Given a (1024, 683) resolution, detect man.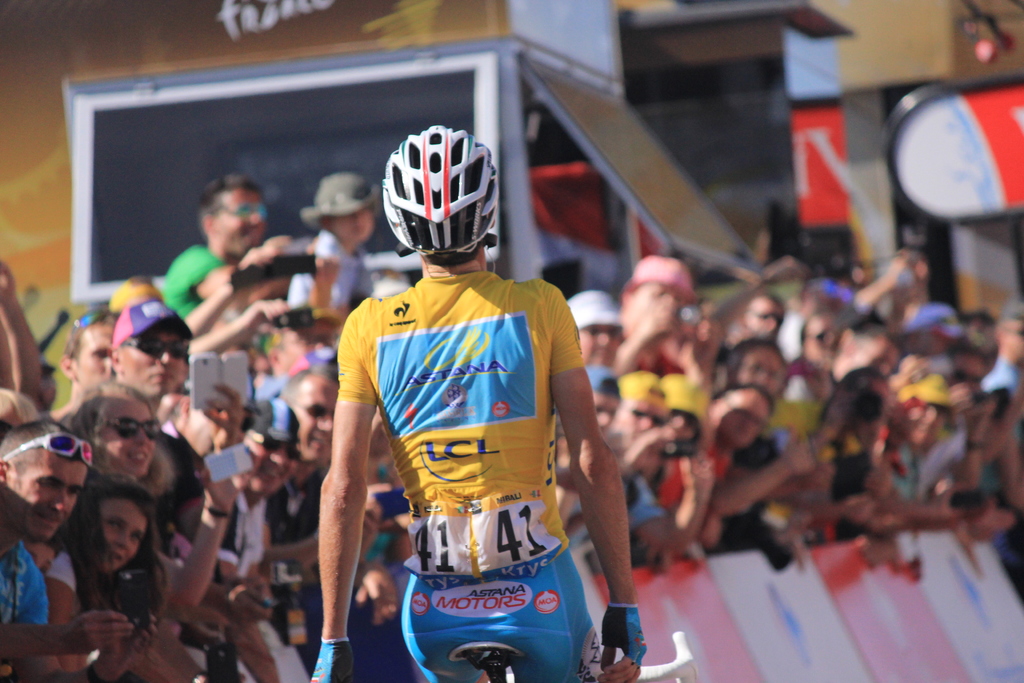
crop(269, 365, 401, 624).
